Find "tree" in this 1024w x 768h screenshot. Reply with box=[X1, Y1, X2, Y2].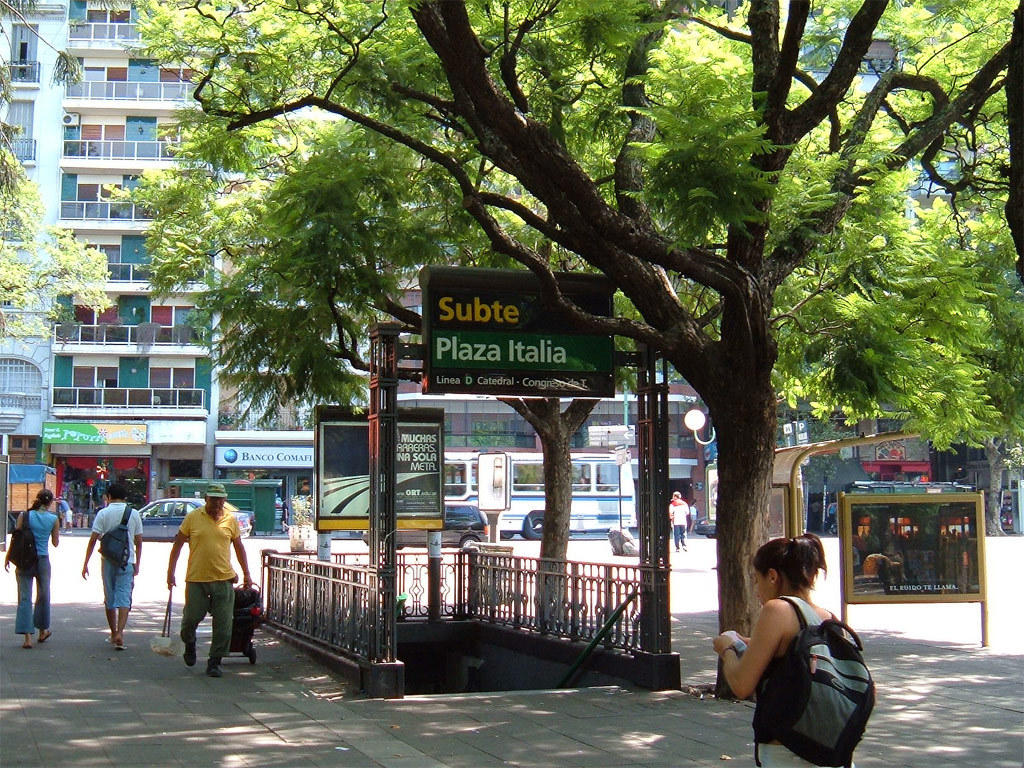
box=[0, 119, 111, 356].
